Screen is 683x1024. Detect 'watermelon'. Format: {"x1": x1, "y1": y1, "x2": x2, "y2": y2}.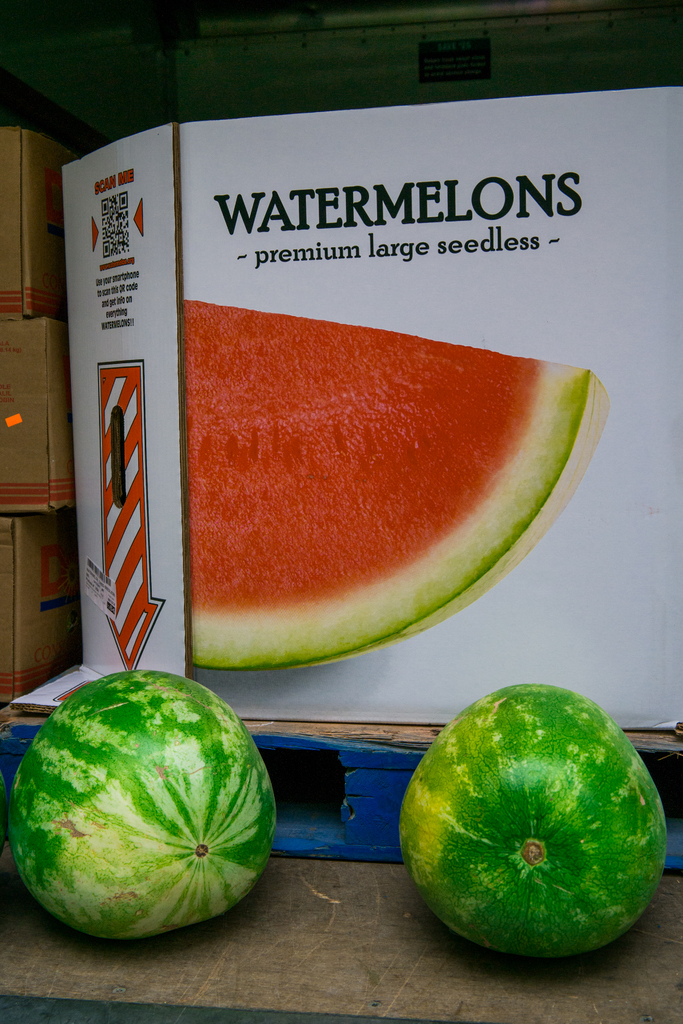
{"x1": 8, "y1": 668, "x2": 277, "y2": 940}.
